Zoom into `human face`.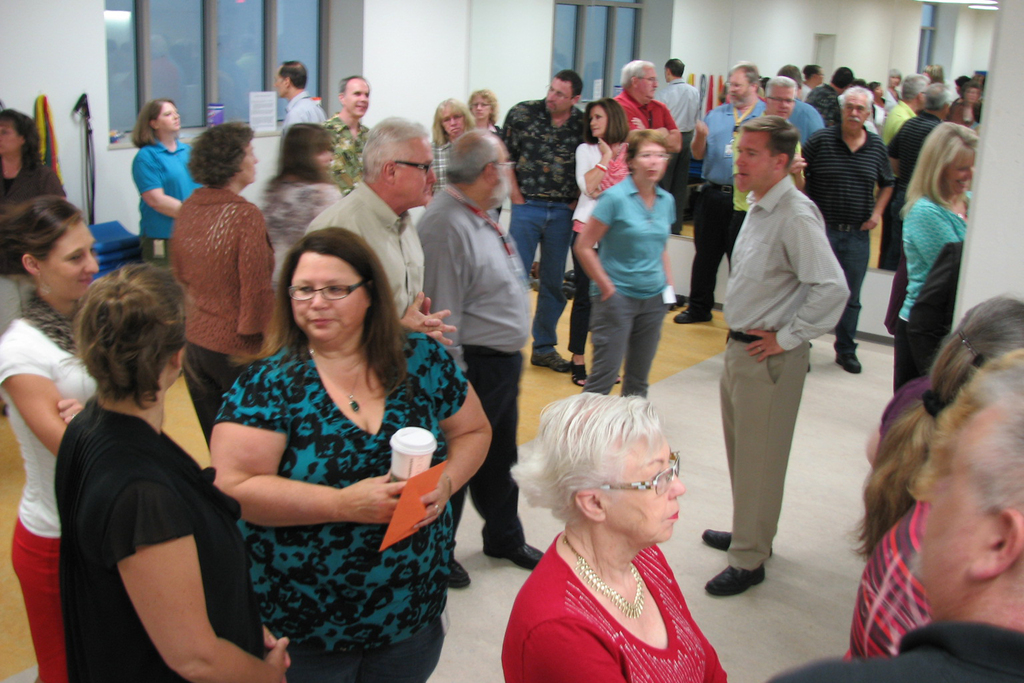
Zoom target: pyautogui.locateOnScreen(239, 143, 259, 182).
